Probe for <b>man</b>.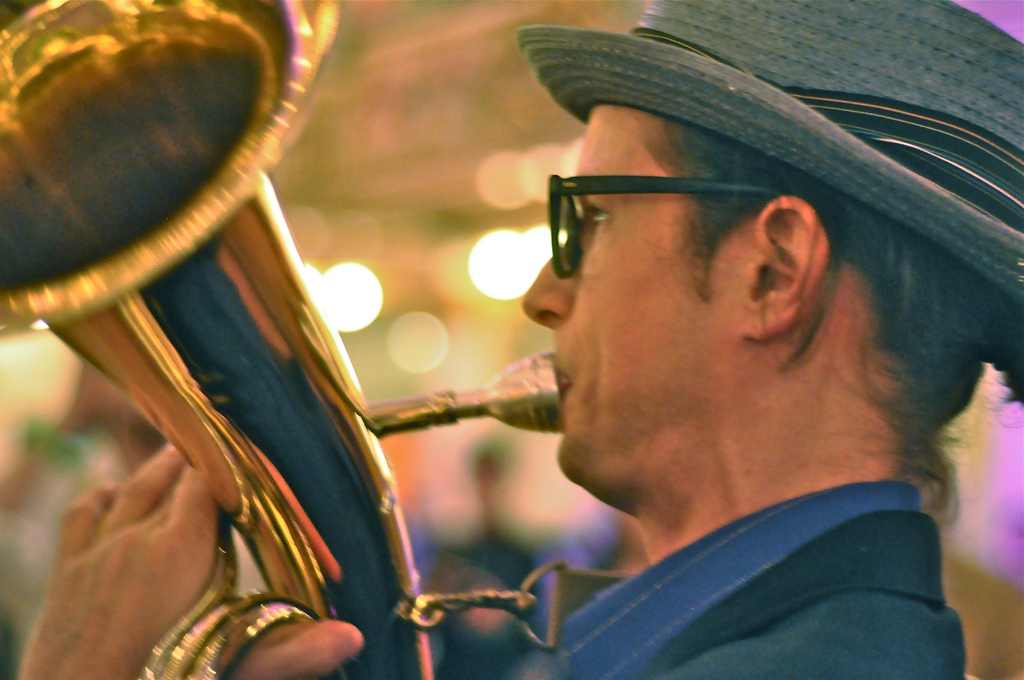
Probe result: box=[15, 0, 1023, 679].
